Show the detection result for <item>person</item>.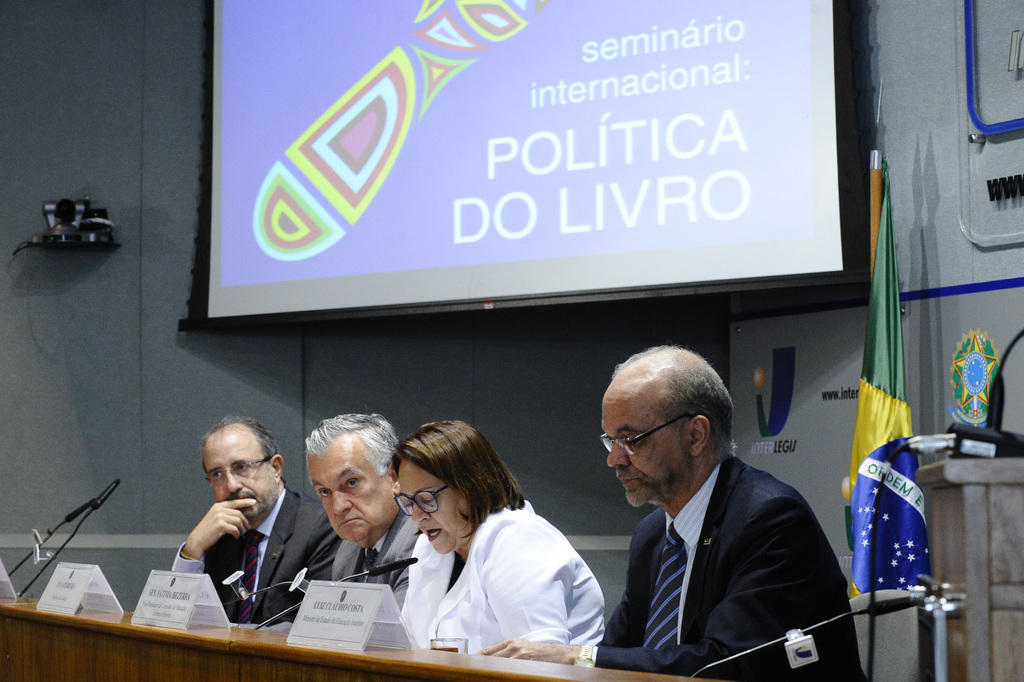
left=598, top=335, right=850, bottom=681.
